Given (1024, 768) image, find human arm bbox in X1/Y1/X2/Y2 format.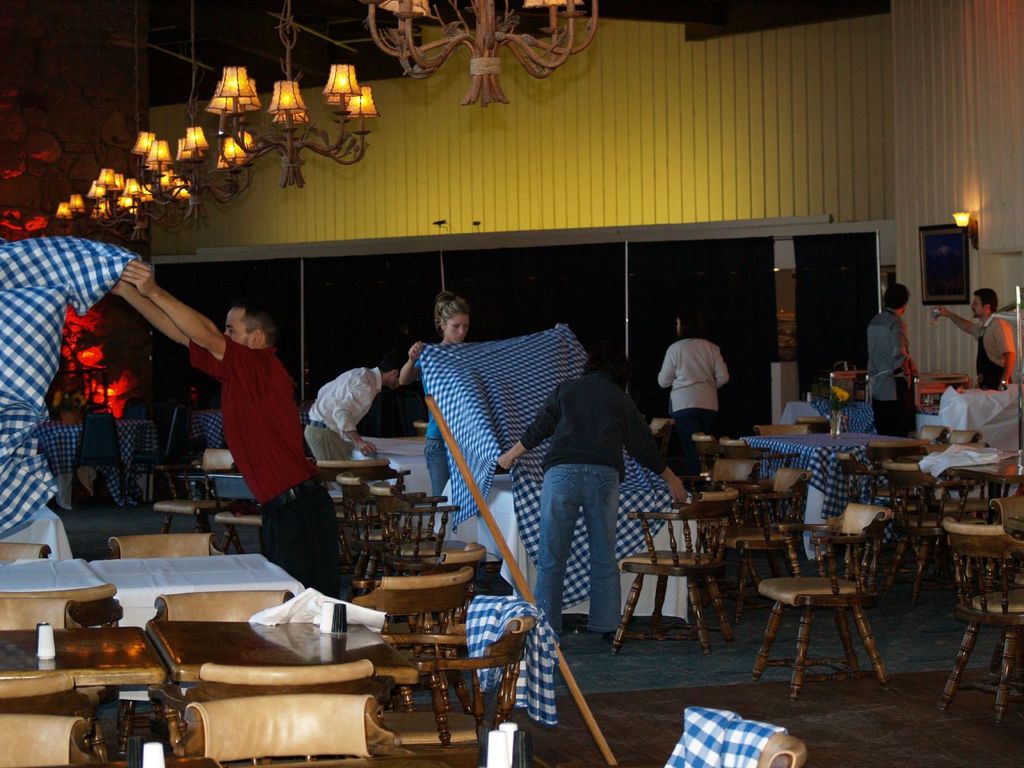
618/390/690/514.
